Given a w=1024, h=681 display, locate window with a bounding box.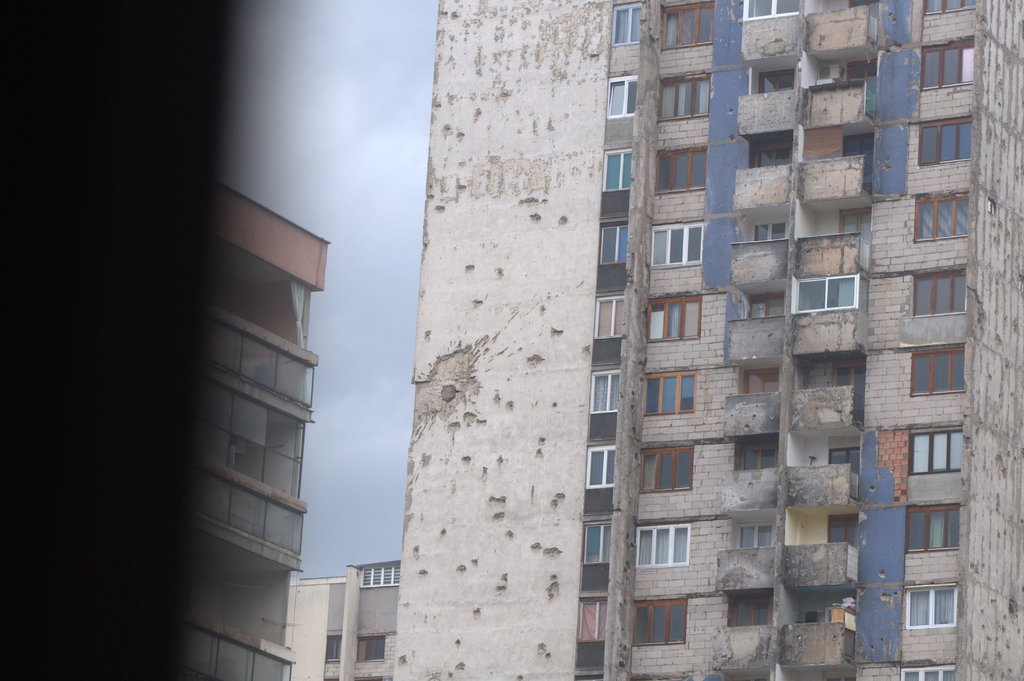
Located: (902, 589, 956, 629).
